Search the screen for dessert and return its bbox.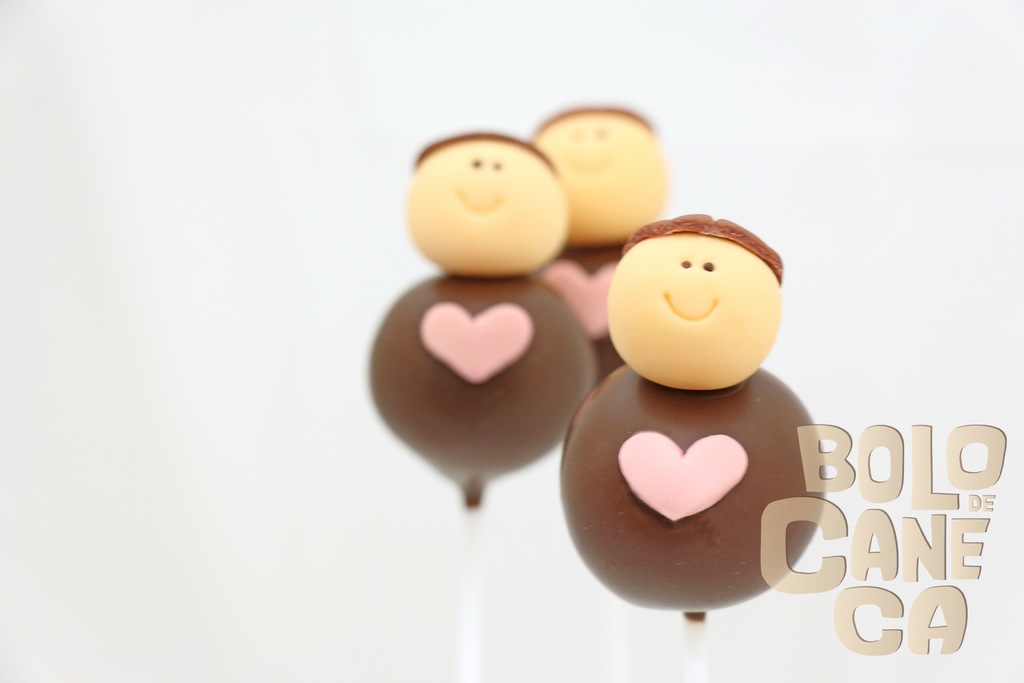
Found: {"left": 563, "top": 215, "right": 822, "bottom": 614}.
